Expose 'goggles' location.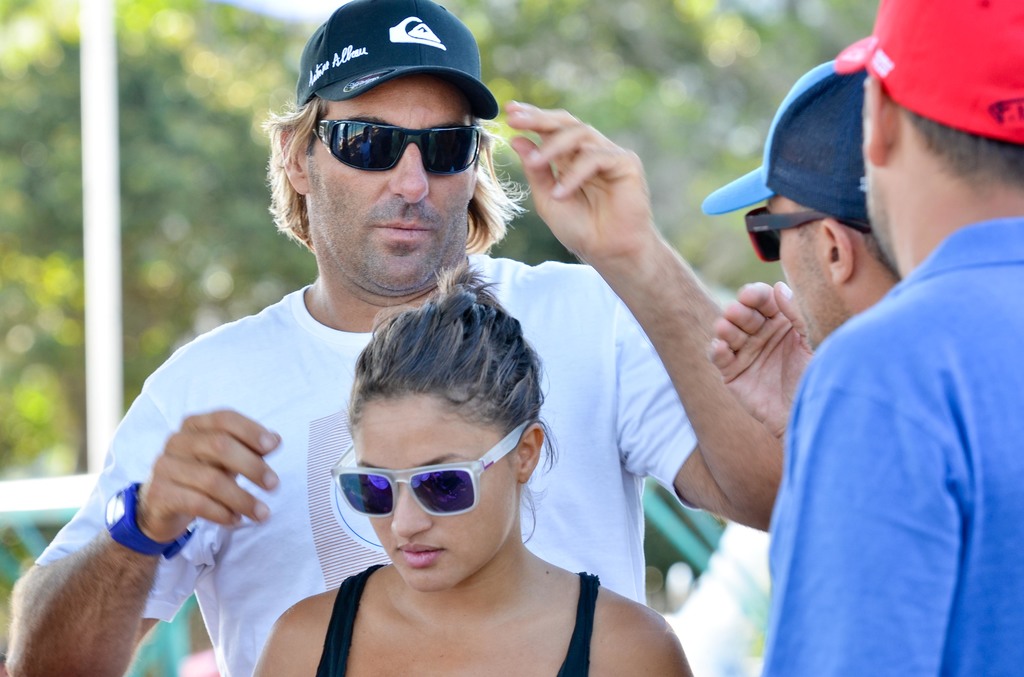
Exposed at 324, 418, 535, 513.
